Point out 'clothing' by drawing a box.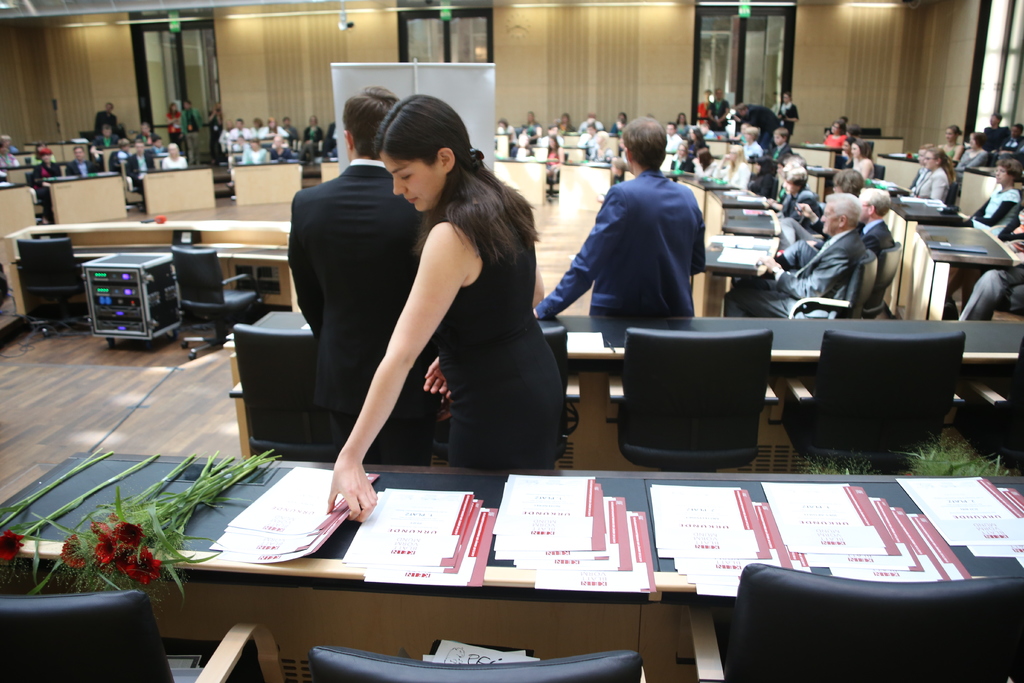
box(525, 169, 713, 314).
